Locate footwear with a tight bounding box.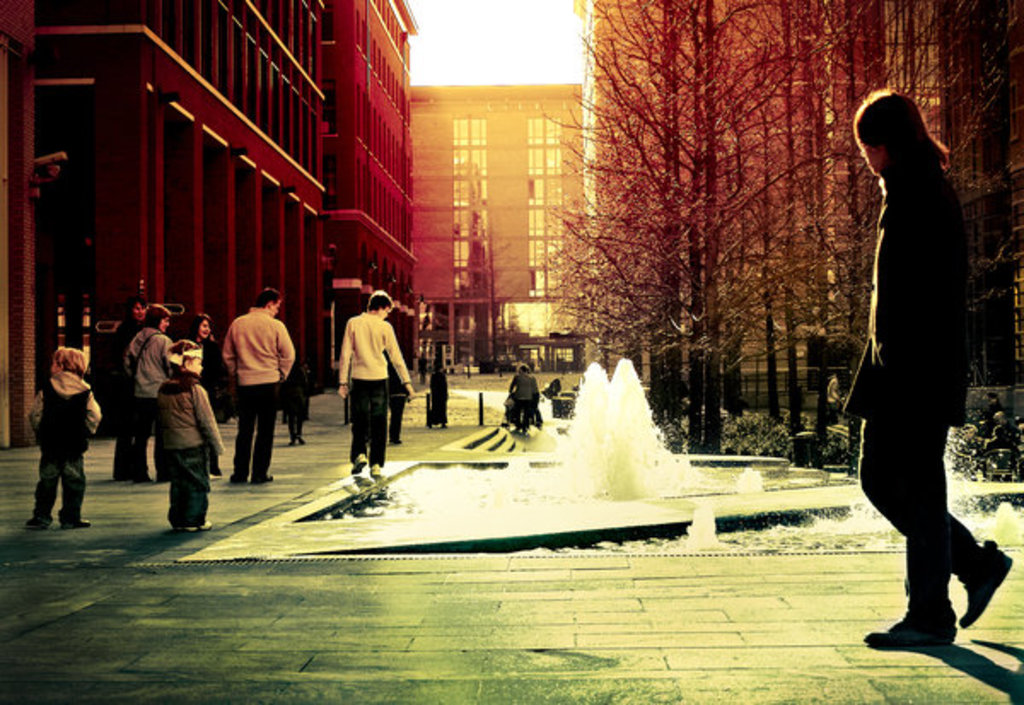
select_region(959, 550, 1014, 628).
